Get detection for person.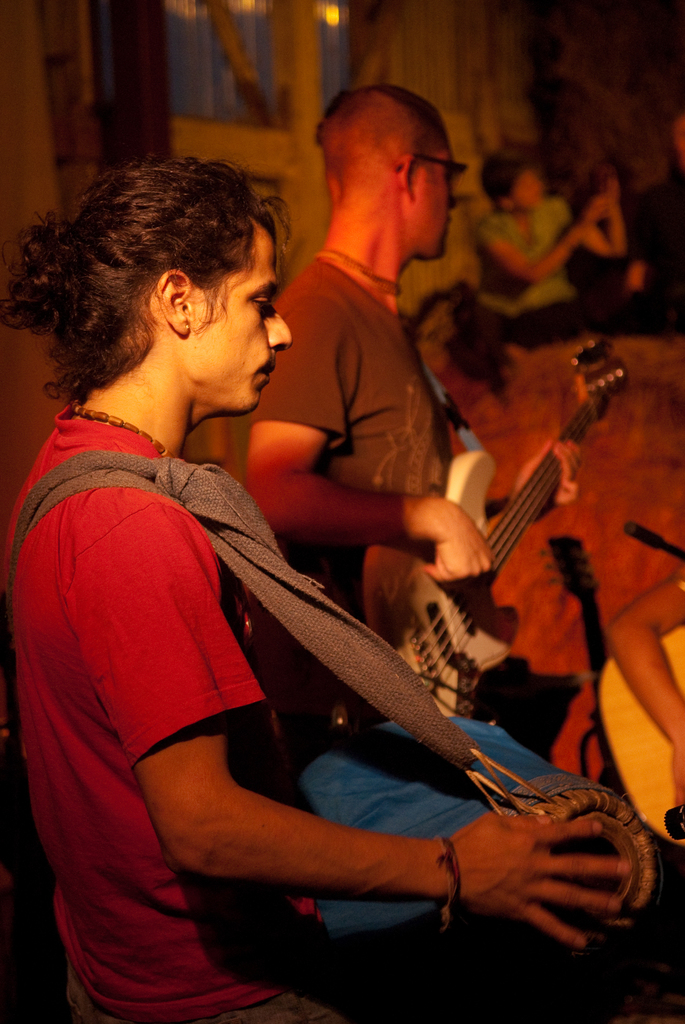
Detection: {"left": 469, "top": 147, "right": 615, "bottom": 349}.
